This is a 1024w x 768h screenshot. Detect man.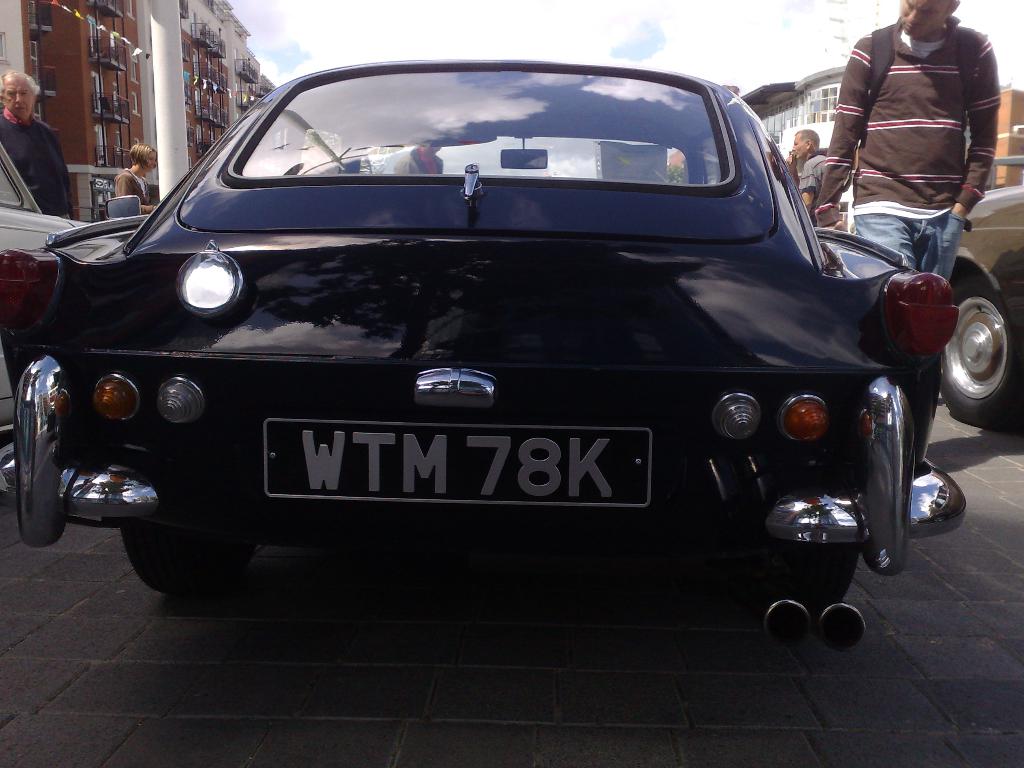
{"x1": 808, "y1": 0, "x2": 1004, "y2": 268}.
